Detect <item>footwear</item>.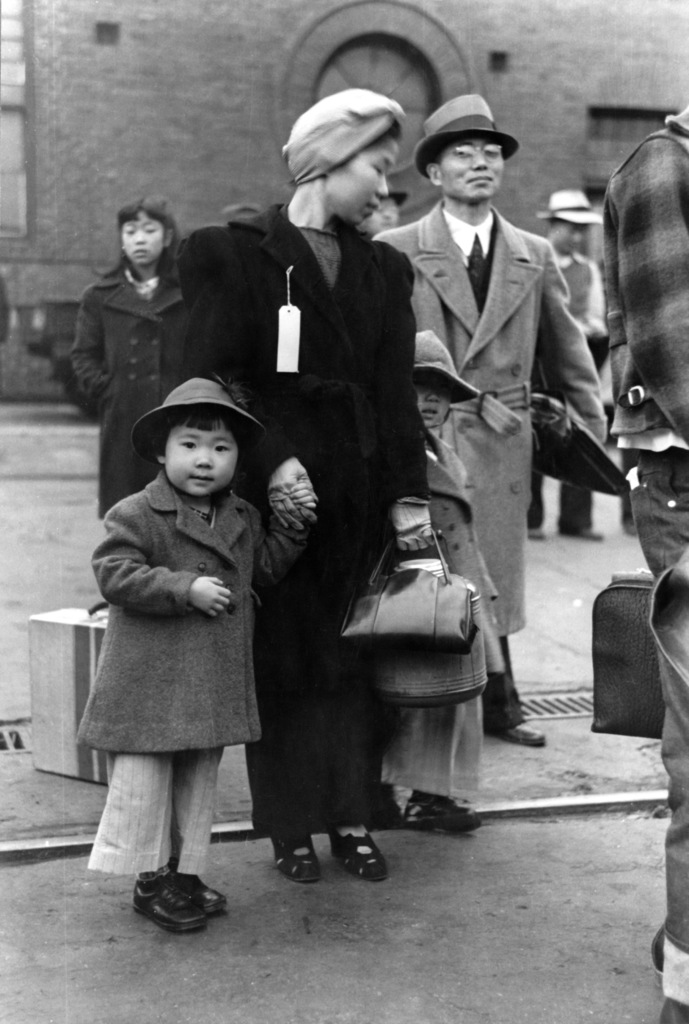
Detected at {"x1": 275, "y1": 837, "x2": 325, "y2": 886}.
